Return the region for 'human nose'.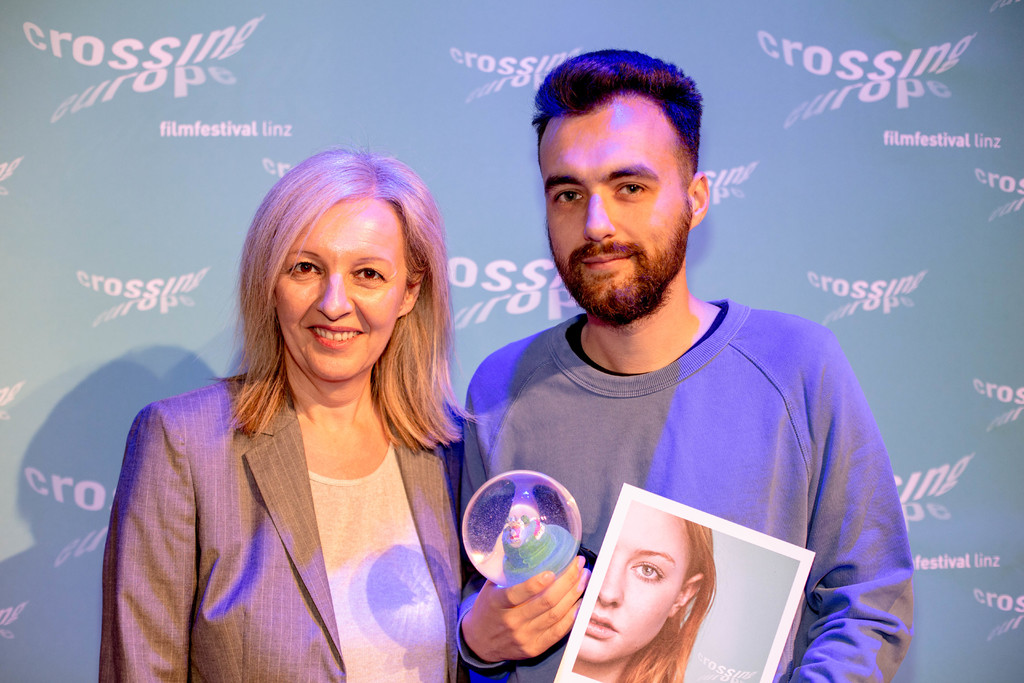
left=601, top=552, right=626, bottom=610.
